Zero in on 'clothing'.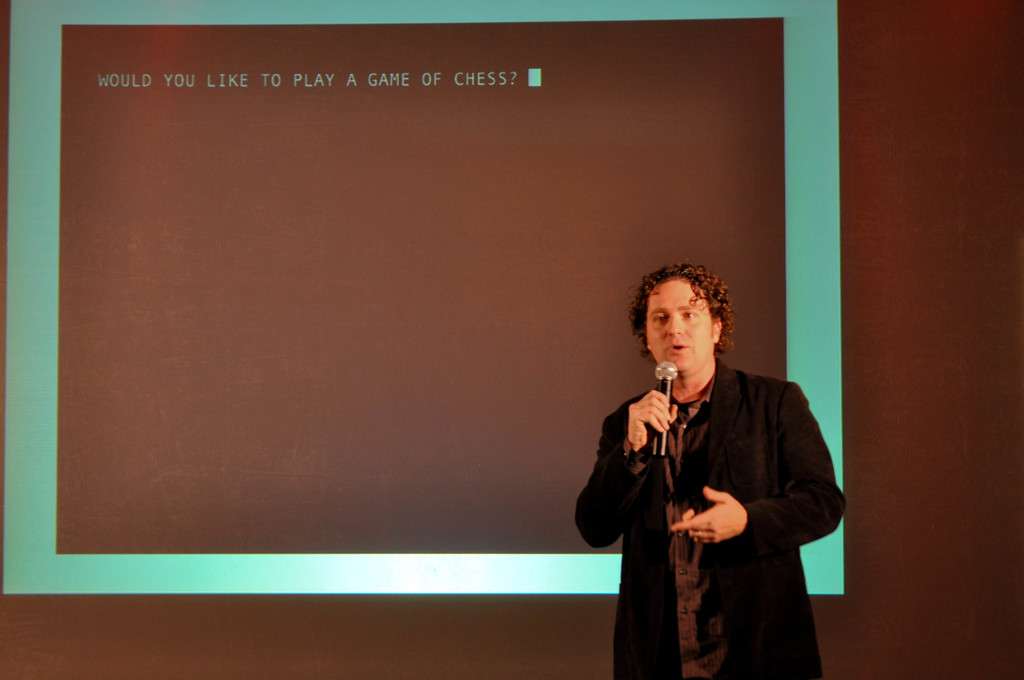
Zeroed in: detection(586, 328, 847, 667).
